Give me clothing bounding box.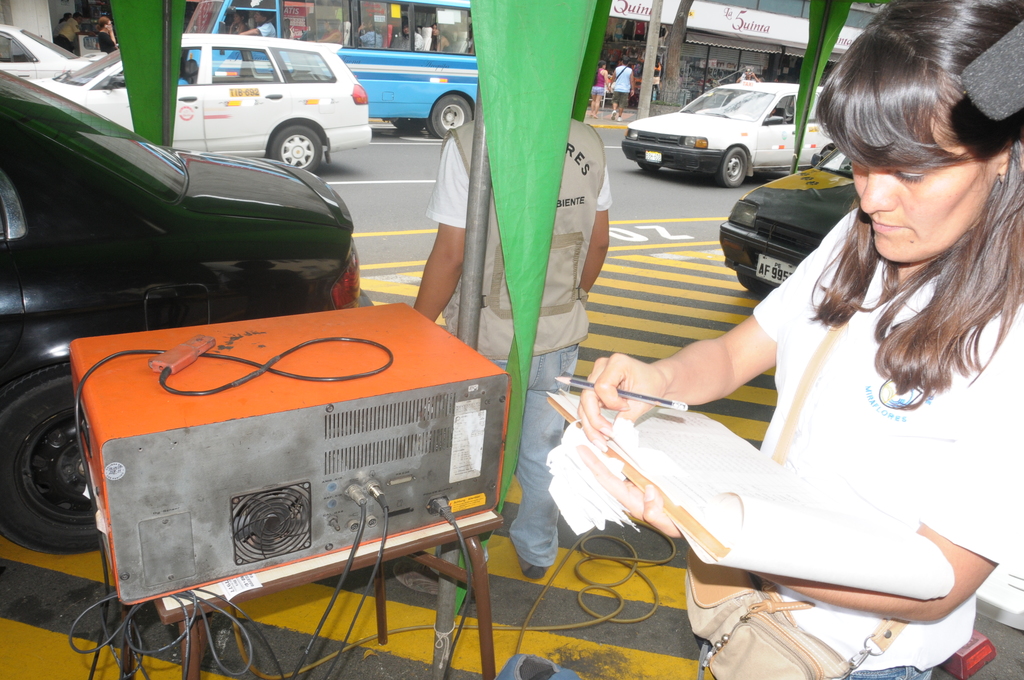
[left=618, top=24, right=622, bottom=29].
